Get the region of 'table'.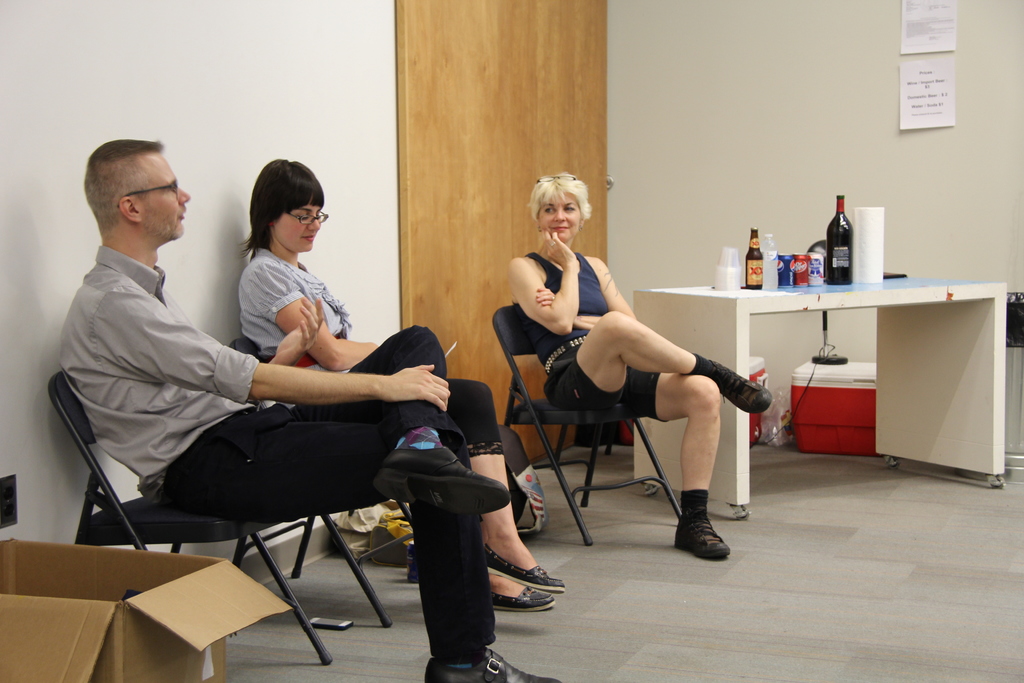
x1=668, y1=274, x2=992, y2=481.
